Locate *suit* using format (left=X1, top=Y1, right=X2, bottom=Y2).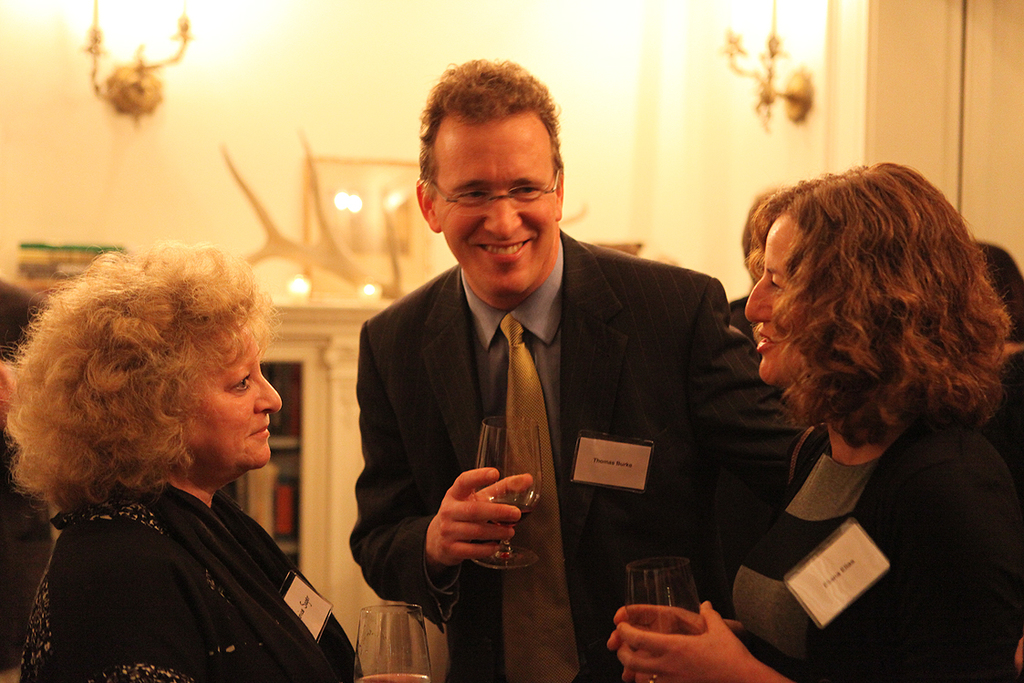
(left=339, top=172, right=767, bottom=623).
